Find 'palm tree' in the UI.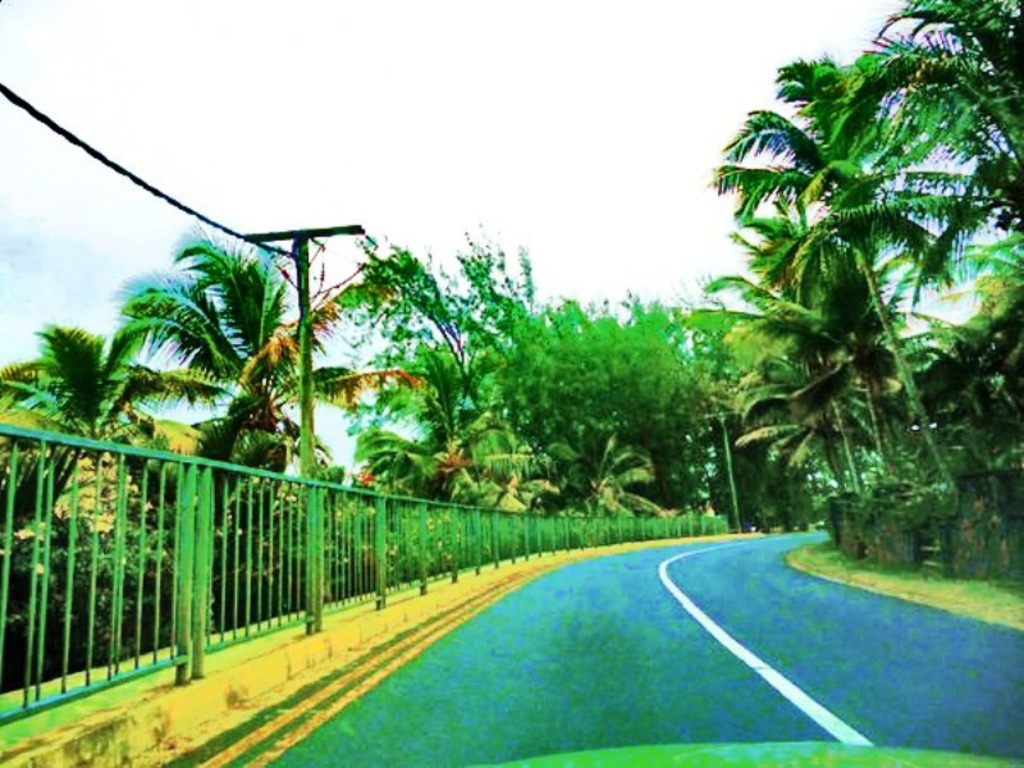
UI element at [left=690, top=35, right=1004, bottom=520].
